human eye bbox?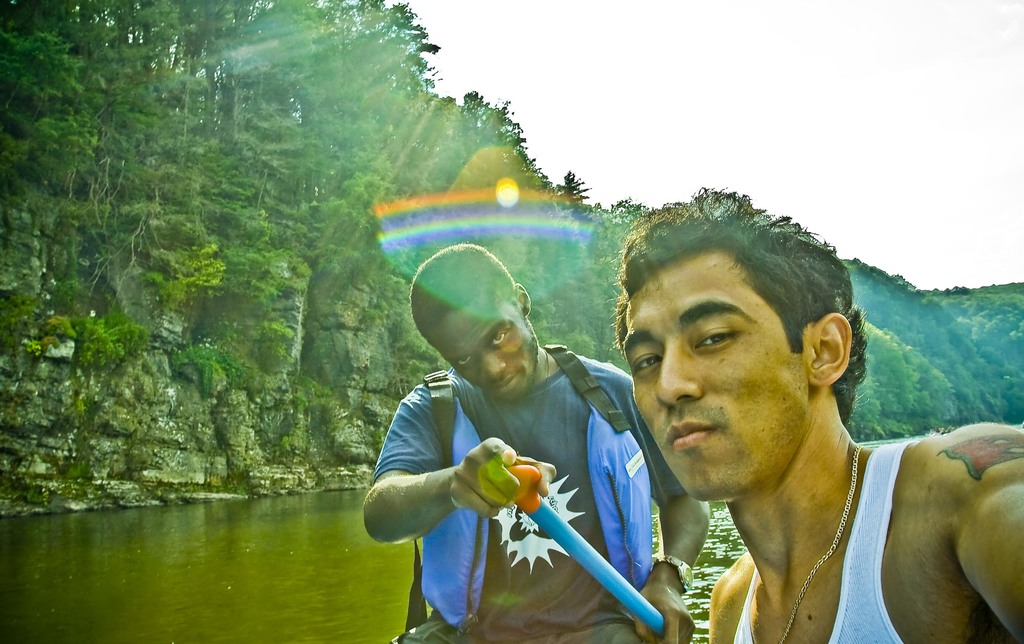
bbox=(690, 322, 742, 353)
